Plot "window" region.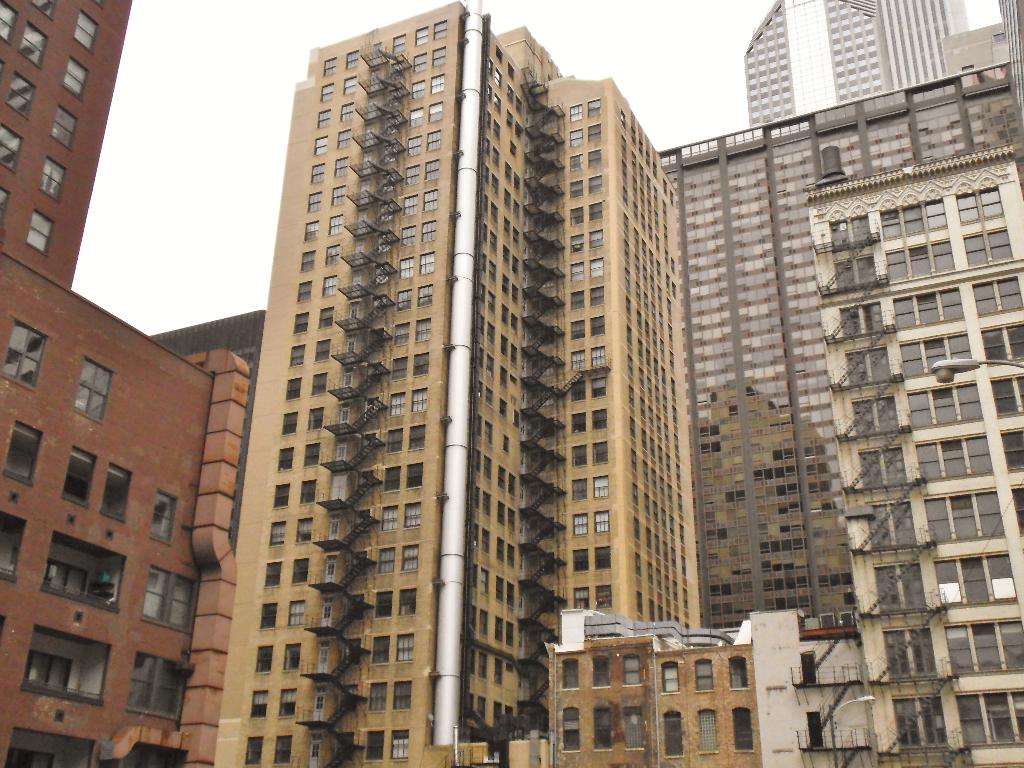
Plotted at bbox=(339, 401, 348, 421).
